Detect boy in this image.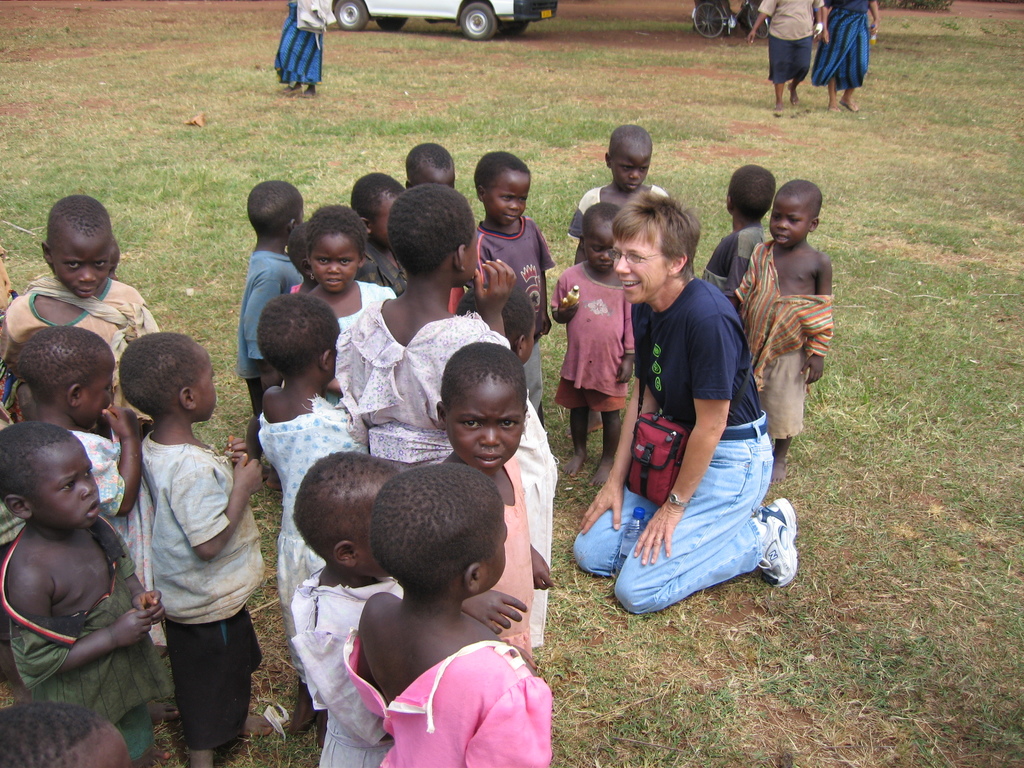
Detection: crop(464, 267, 542, 363).
